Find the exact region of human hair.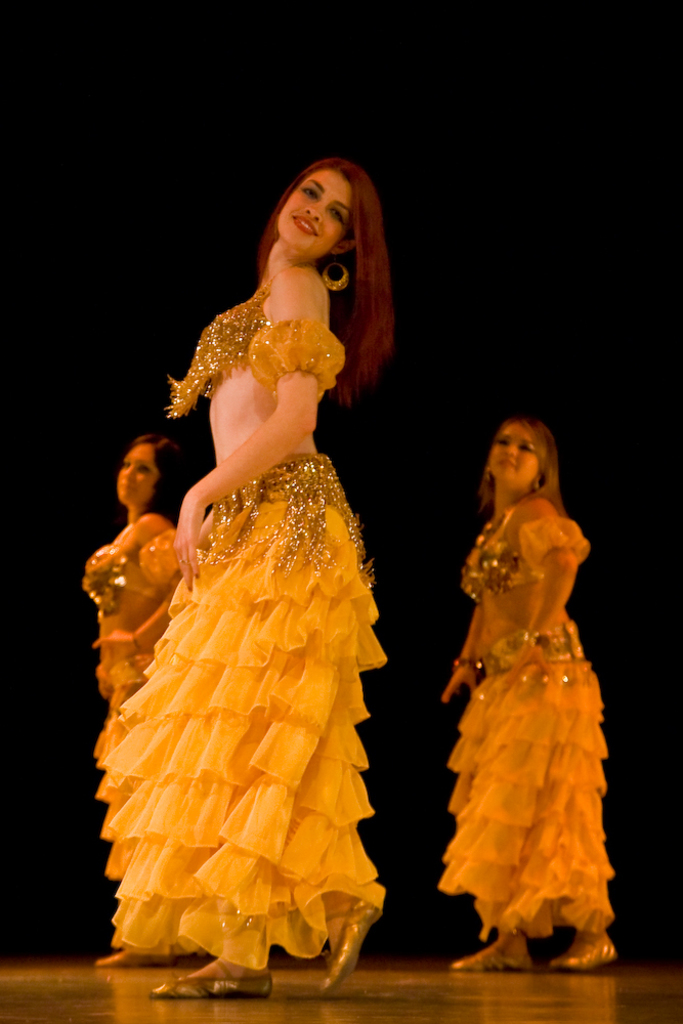
Exact region: locate(479, 421, 564, 513).
